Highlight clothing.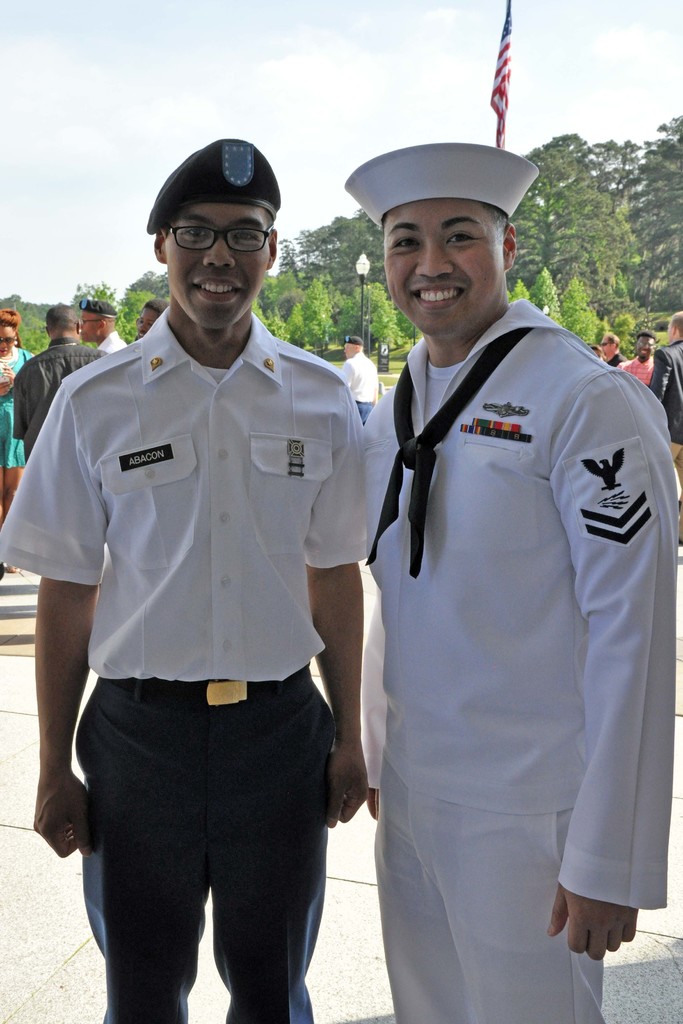
Highlighted region: bbox=(0, 316, 377, 1023).
